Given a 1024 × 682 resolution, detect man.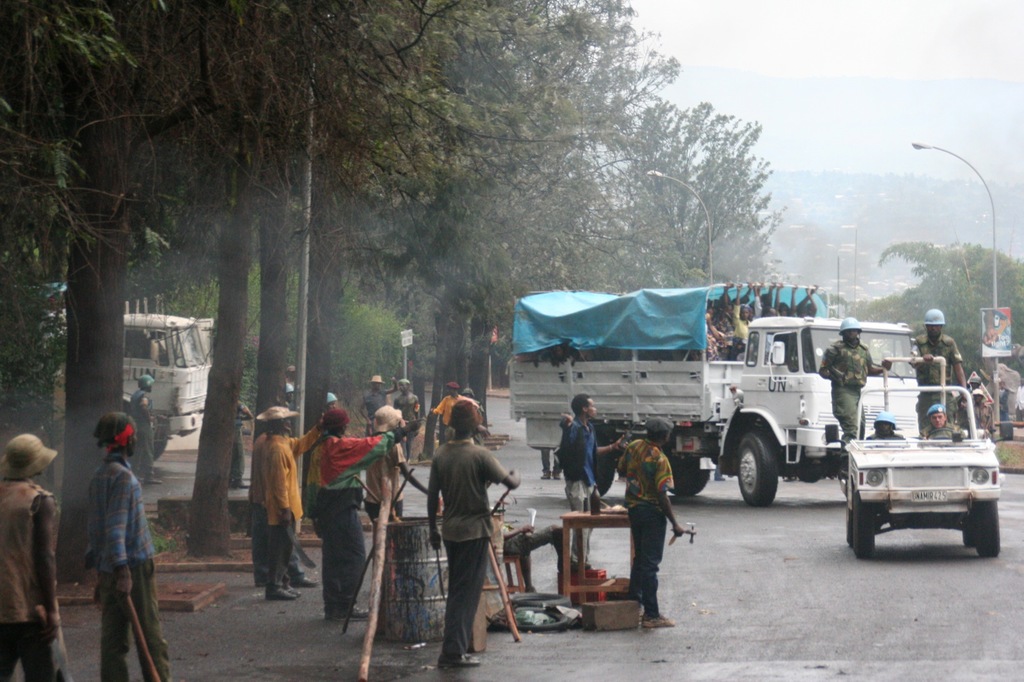
[817,316,891,438].
